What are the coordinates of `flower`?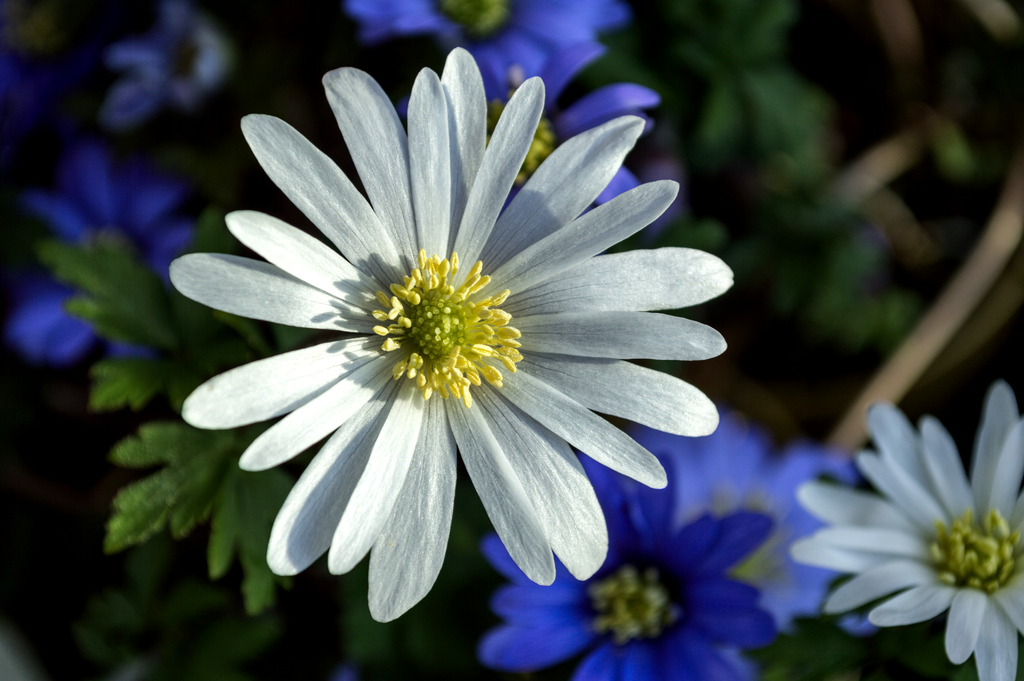
Rect(166, 45, 737, 628).
